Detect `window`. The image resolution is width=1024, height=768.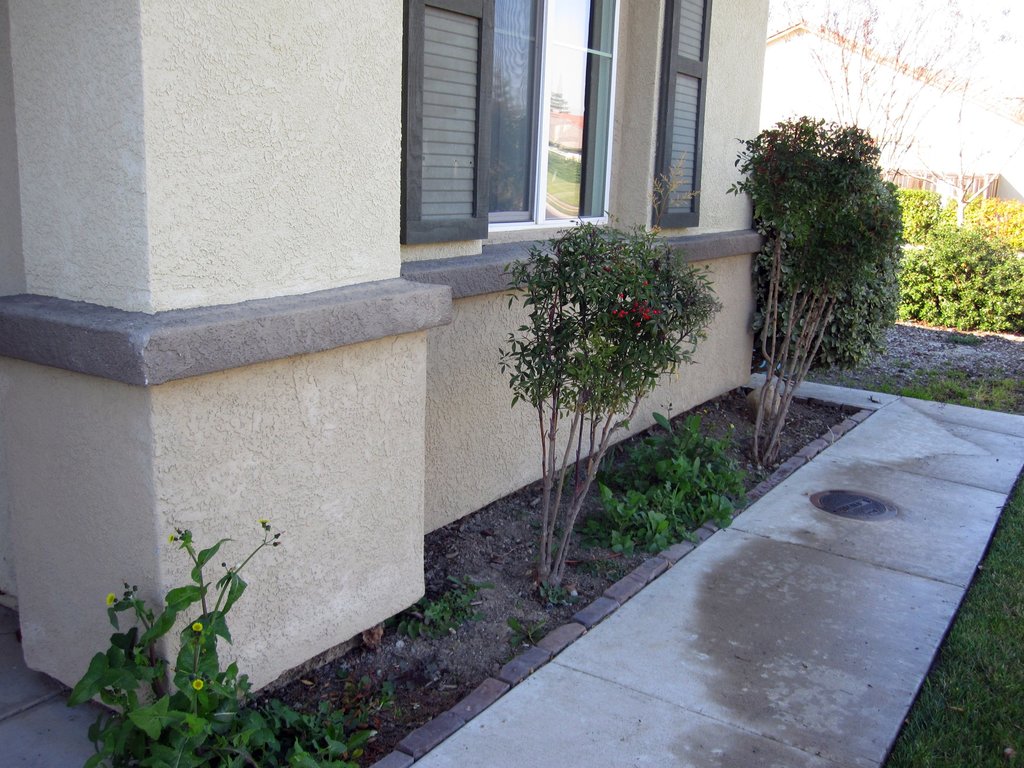
(403,13,605,235).
